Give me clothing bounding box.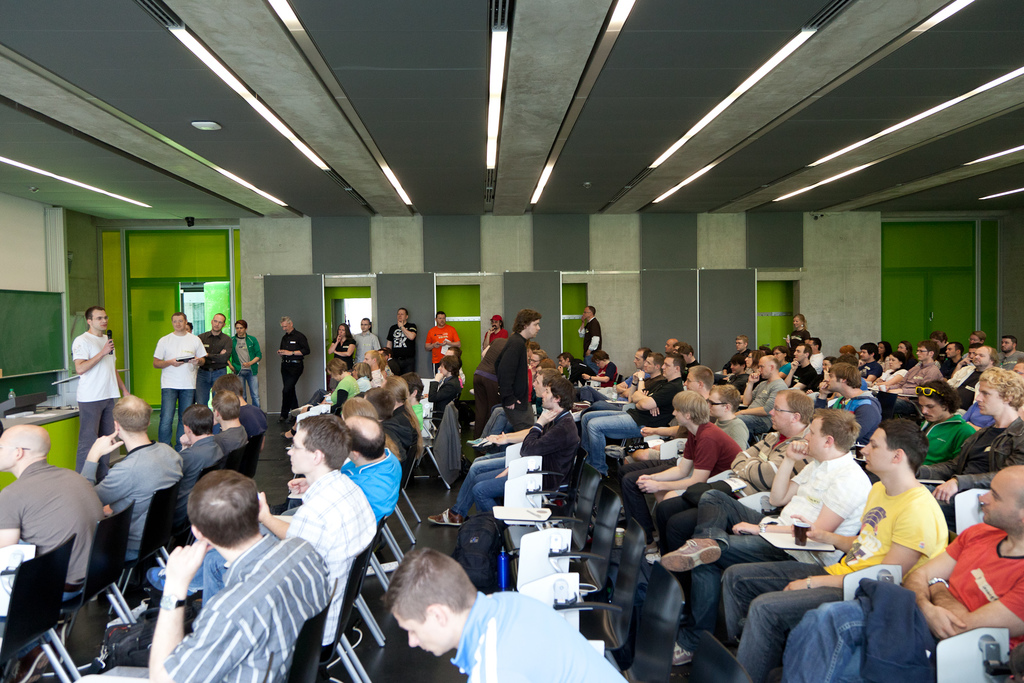
bbox=[144, 470, 375, 660].
